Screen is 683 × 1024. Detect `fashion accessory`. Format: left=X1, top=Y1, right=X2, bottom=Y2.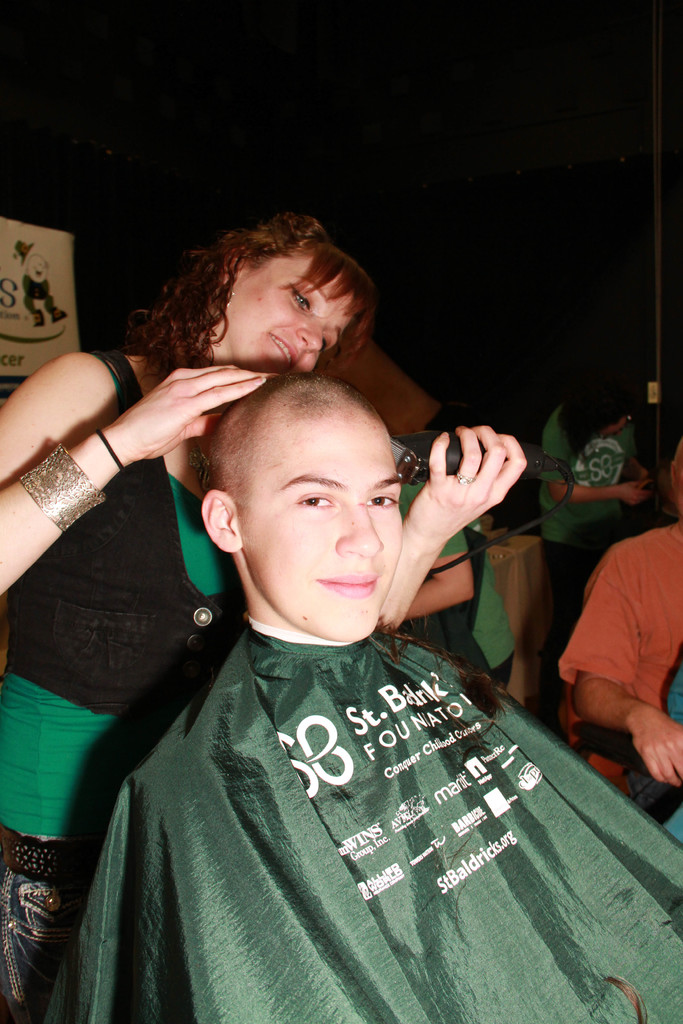
left=10, top=237, right=33, bottom=266.
